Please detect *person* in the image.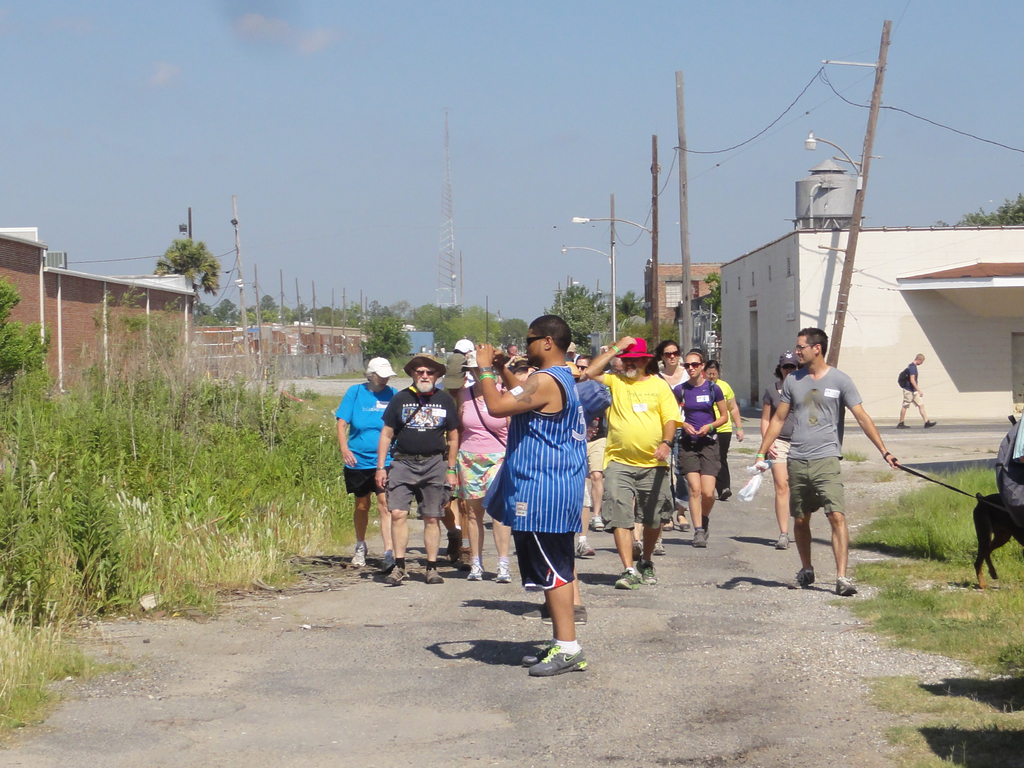
x1=465, y1=307, x2=600, y2=675.
